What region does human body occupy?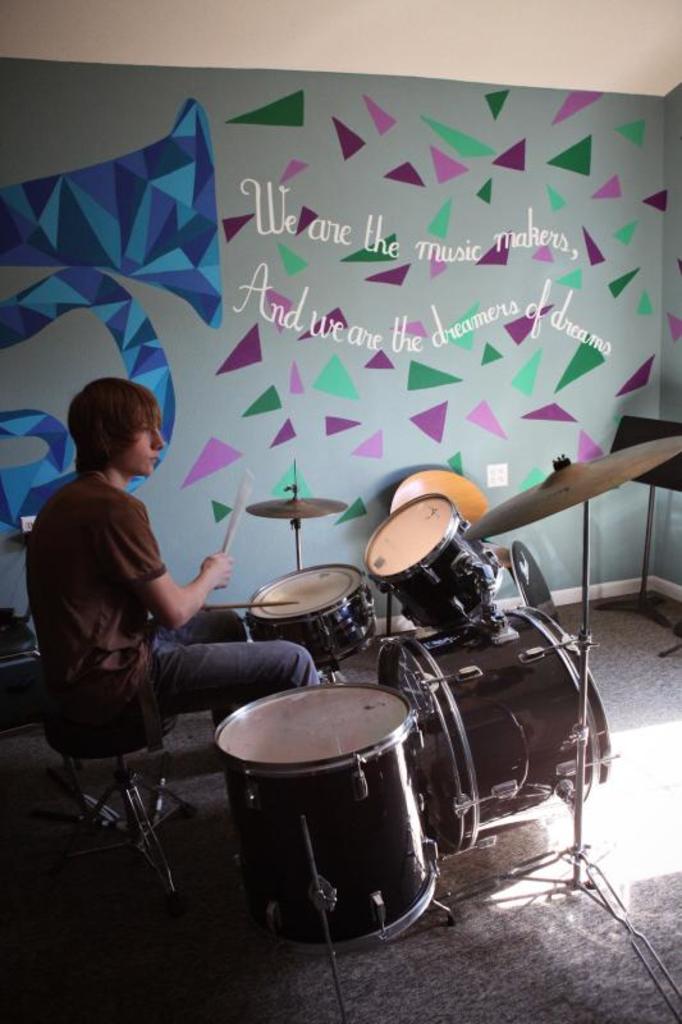
(x1=29, y1=371, x2=321, y2=737).
